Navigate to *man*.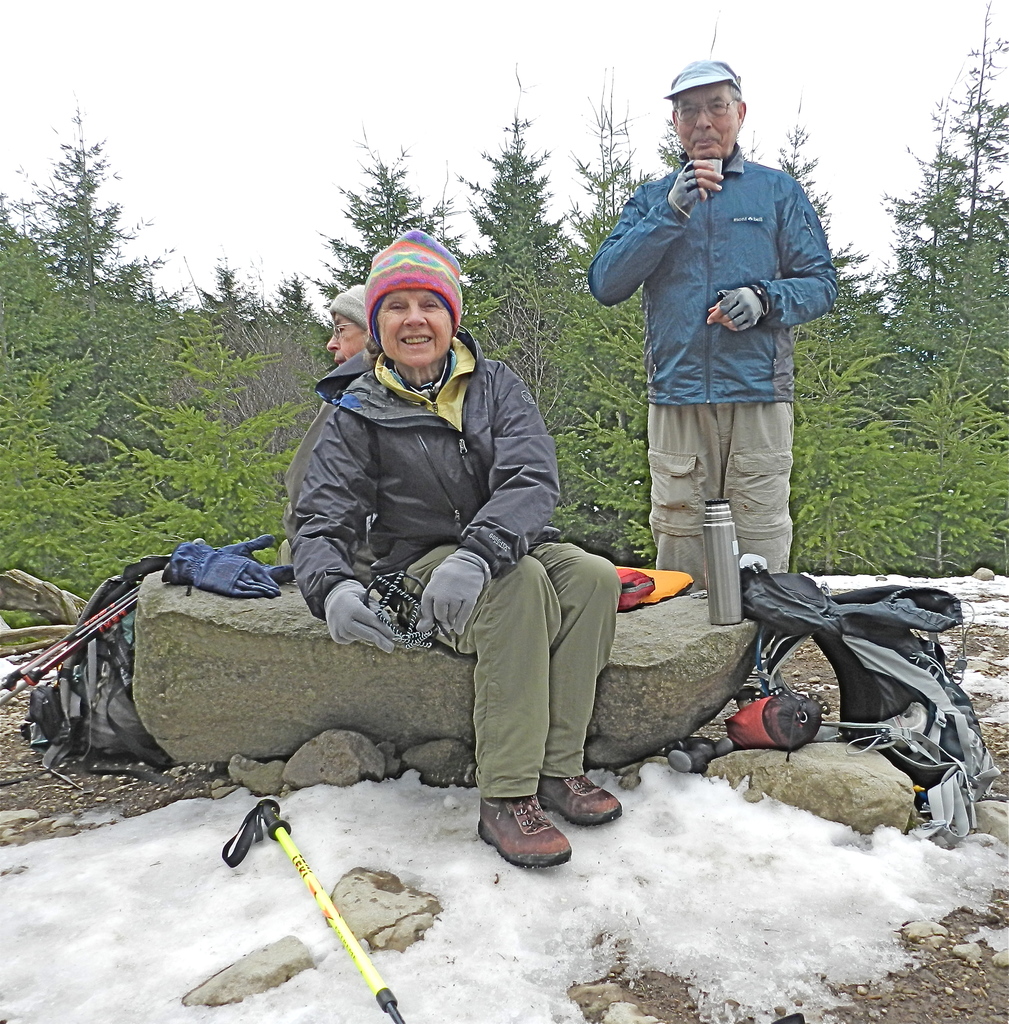
Navigation target: box(596, 76, 852, 602).
